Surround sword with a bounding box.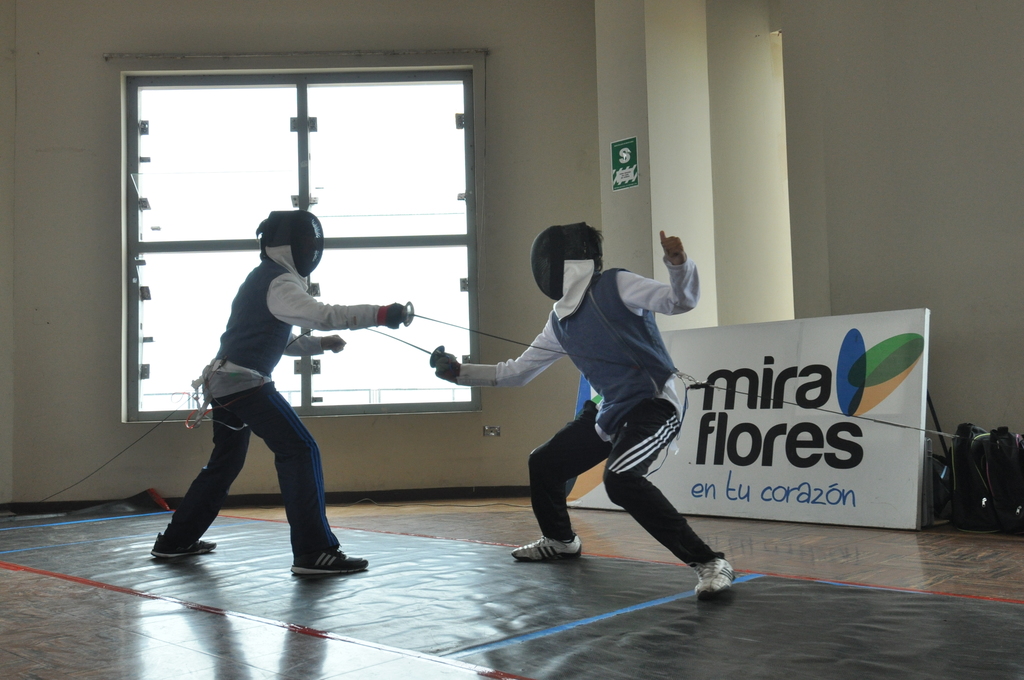
{"x1": 284, "y1": 327, "x2": 450, "y2": 367}.
